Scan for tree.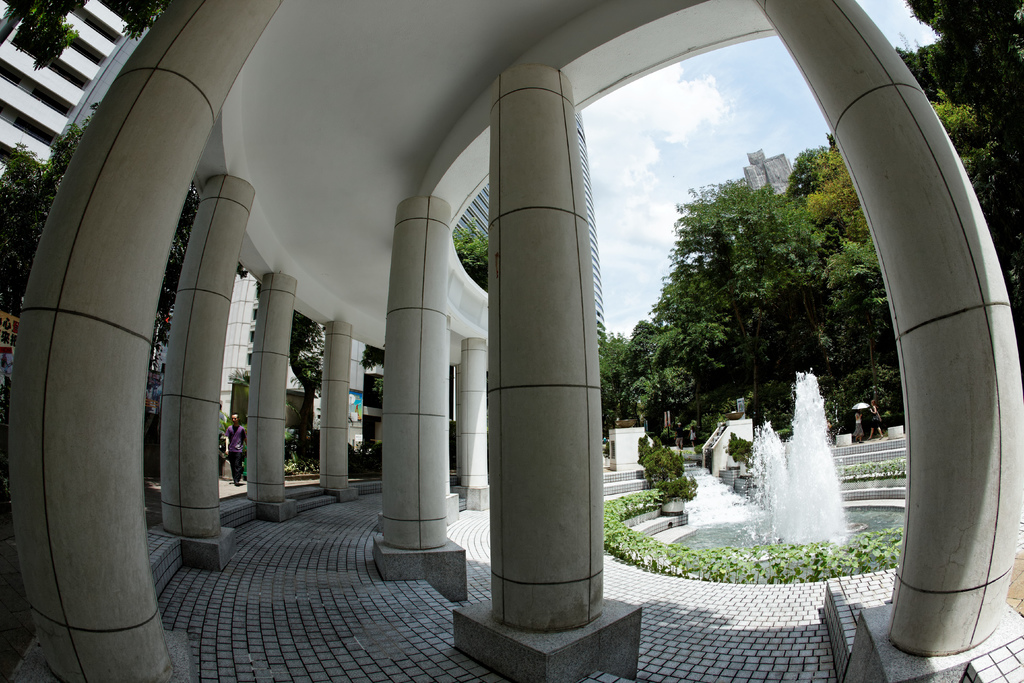
Scan result: (354, 341, 394, 452).
